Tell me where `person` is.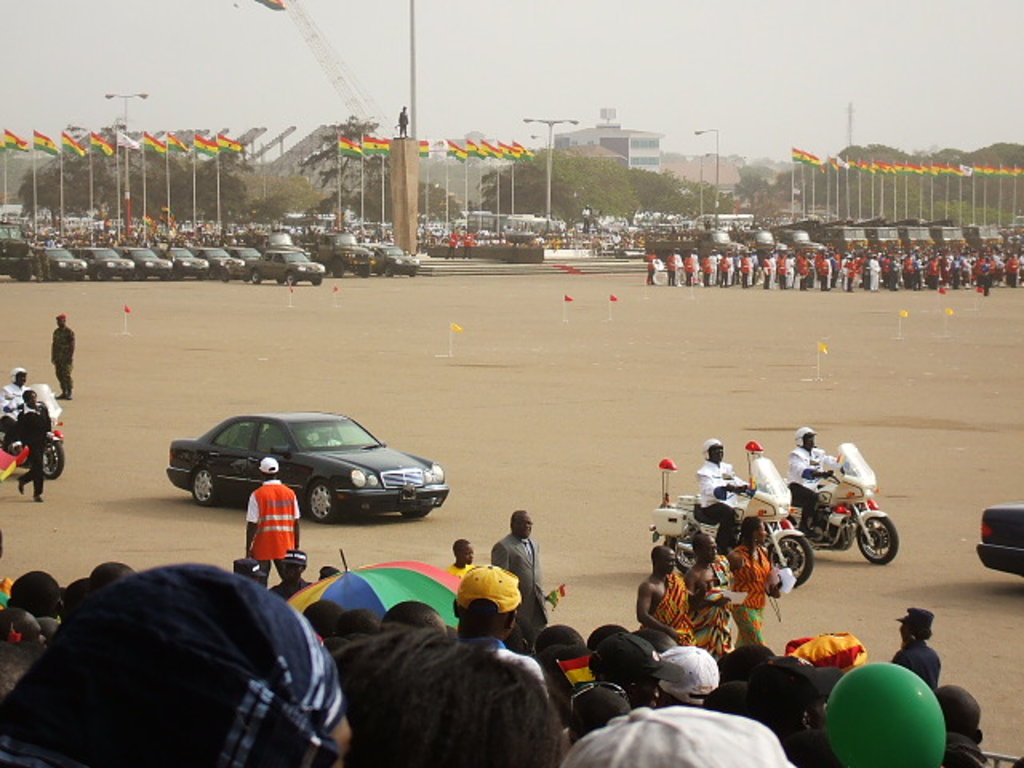
`person` is at 688:440:757:563.
